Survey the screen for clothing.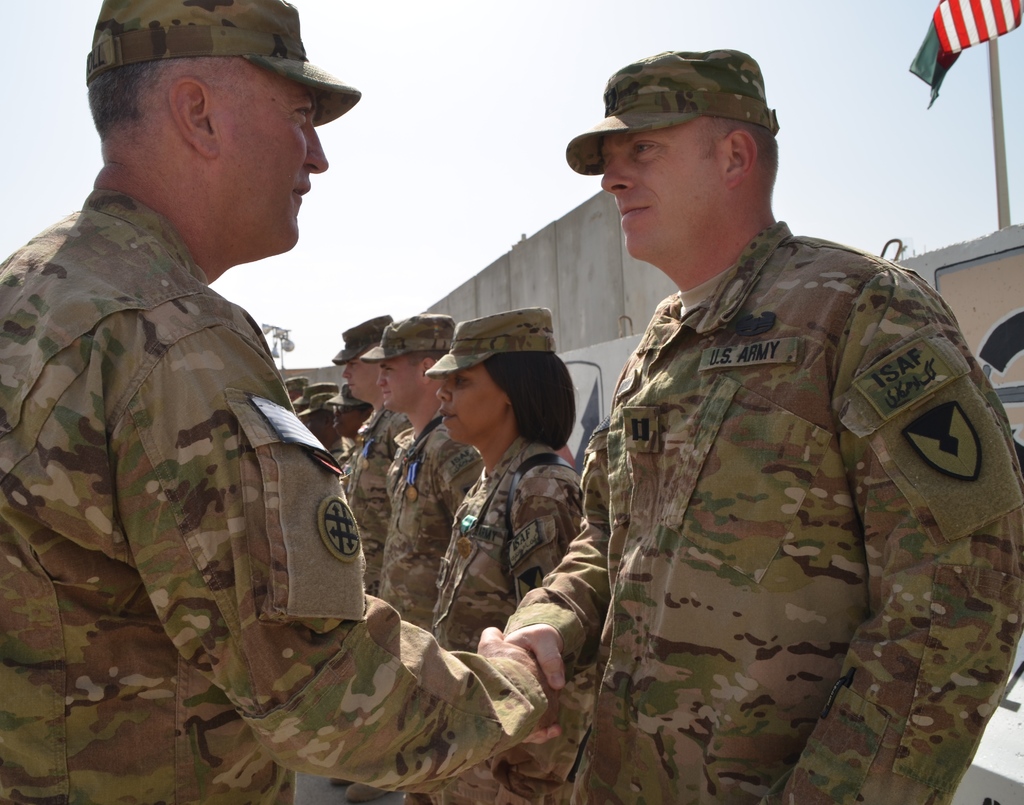
Survey found: left=0, top=190, right=542, bottom=804.
